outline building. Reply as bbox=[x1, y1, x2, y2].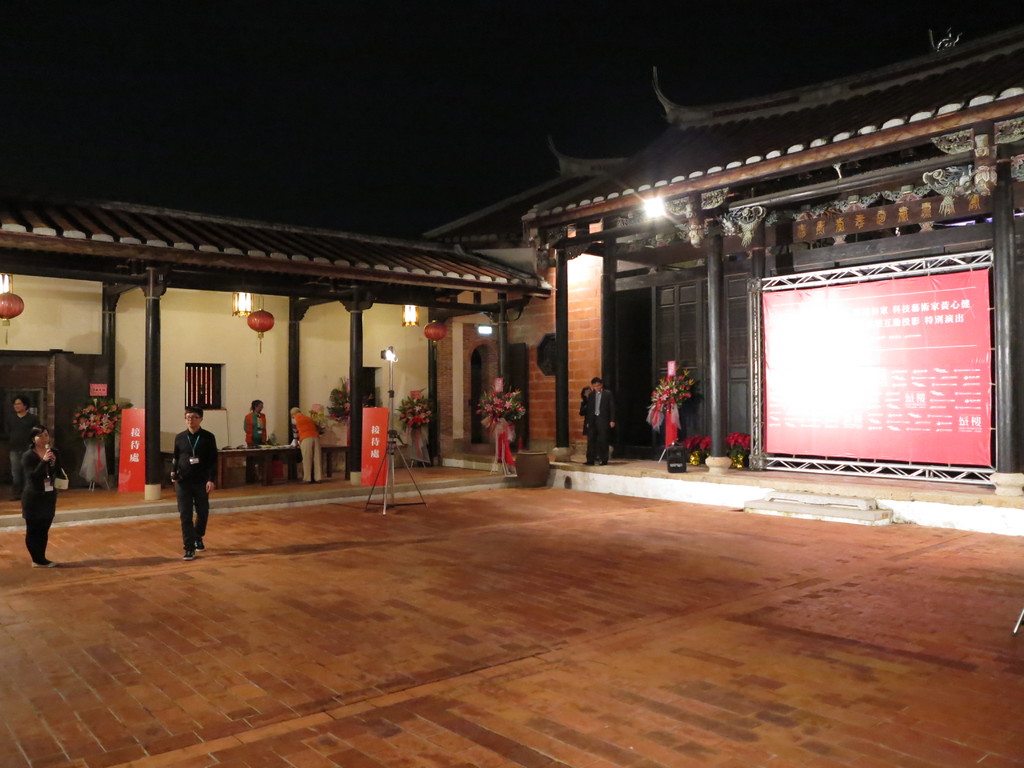
bbox=[0, 32, 1023, 525].
